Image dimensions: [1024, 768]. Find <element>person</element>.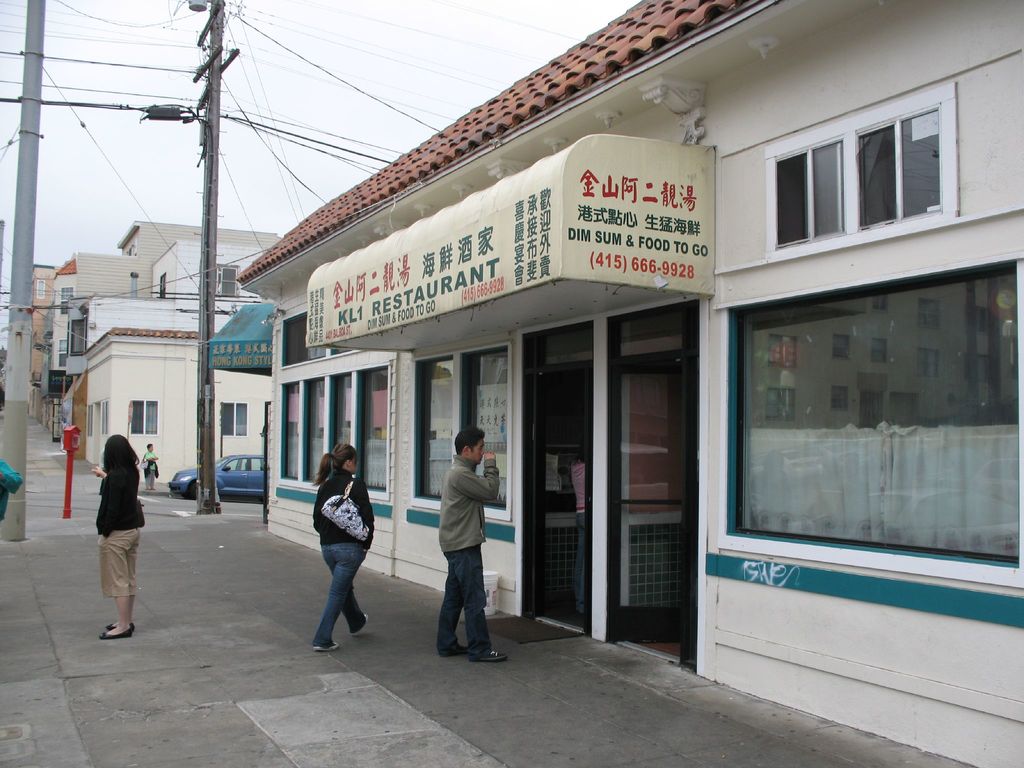
region(88, 428, 148, 641).
